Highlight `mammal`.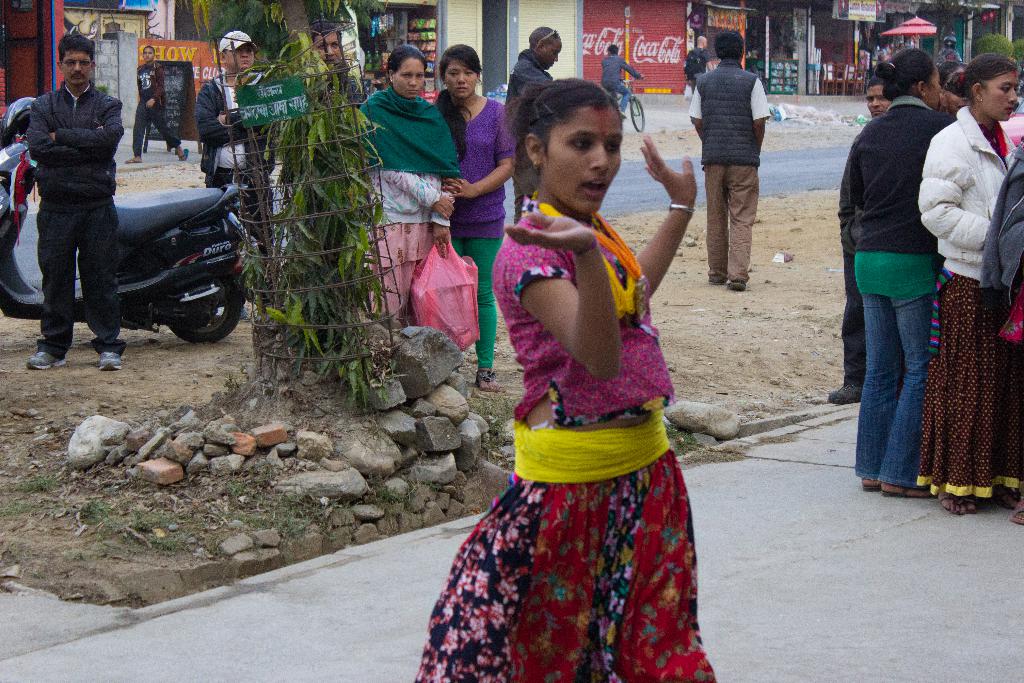
Highlighted region: [left=687, top=30, right=770, bottom=289].
